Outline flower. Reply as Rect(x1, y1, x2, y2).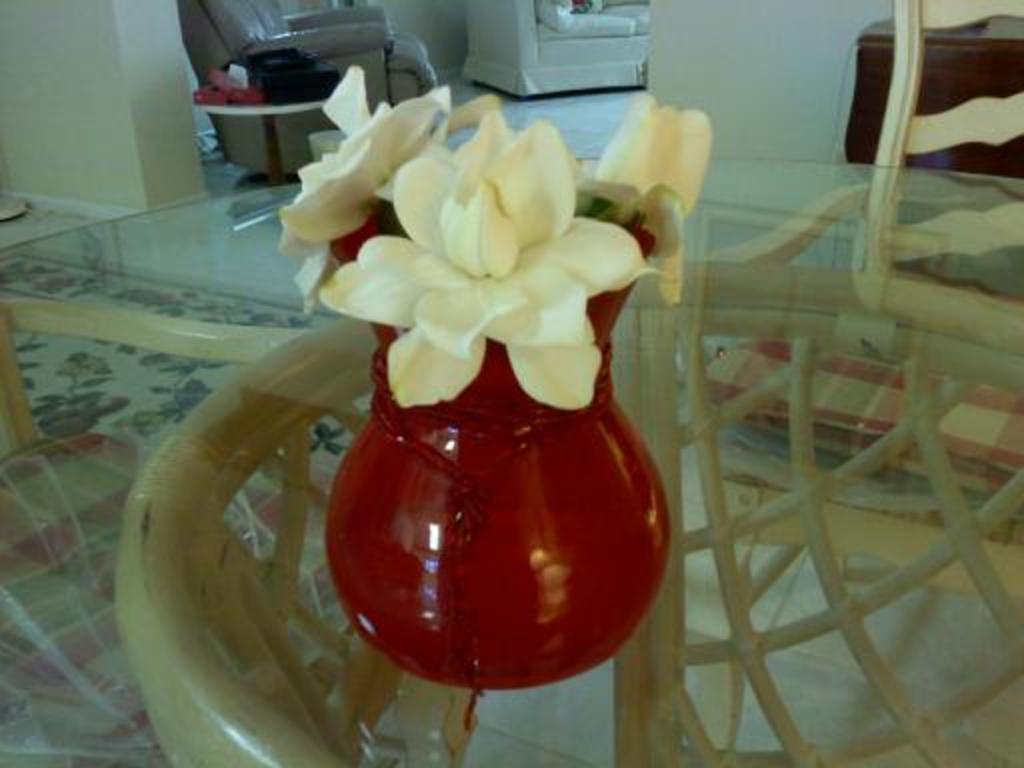
Rect(590, 90, 708, 302).
